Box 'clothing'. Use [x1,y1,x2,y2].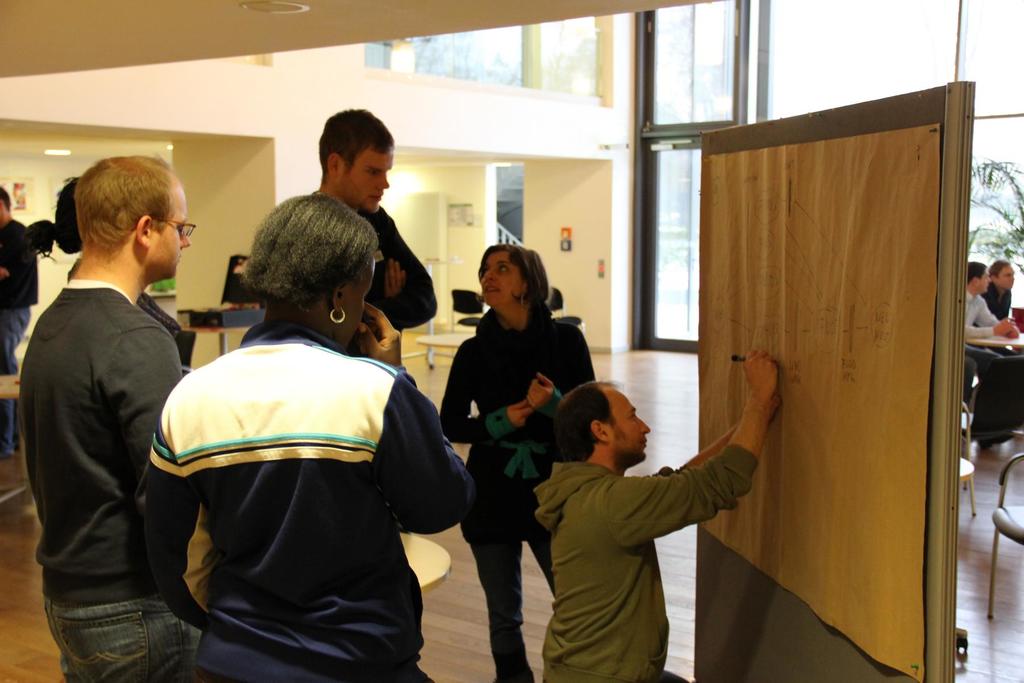
[0,304,28,457].
